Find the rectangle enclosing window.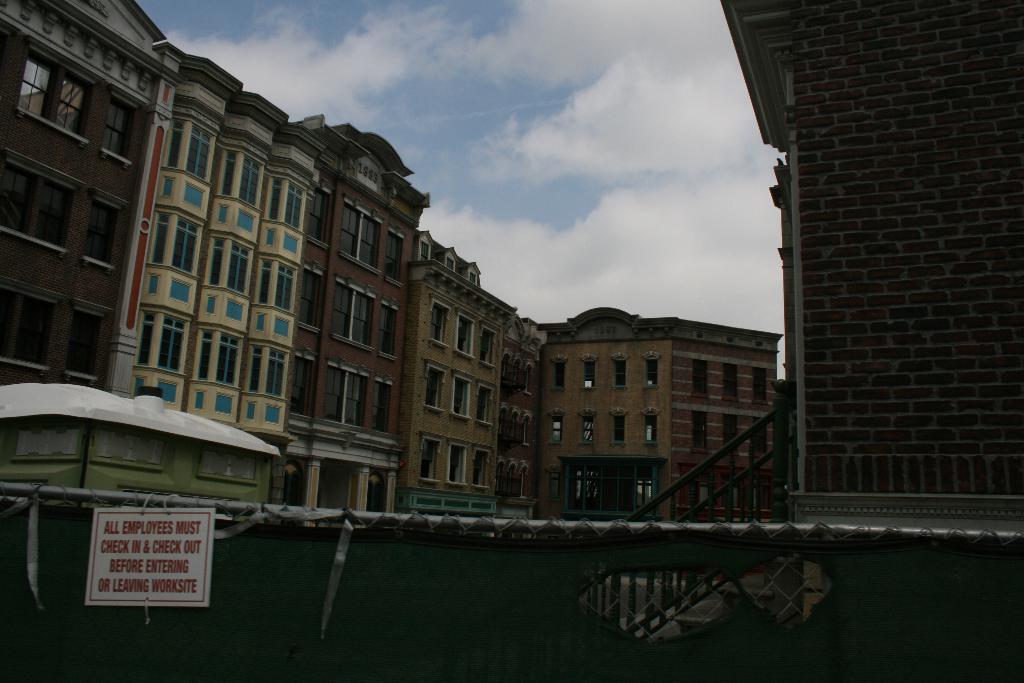
{"x1": 0, "y1": 276, "x2": 24, "y2": 367}.
